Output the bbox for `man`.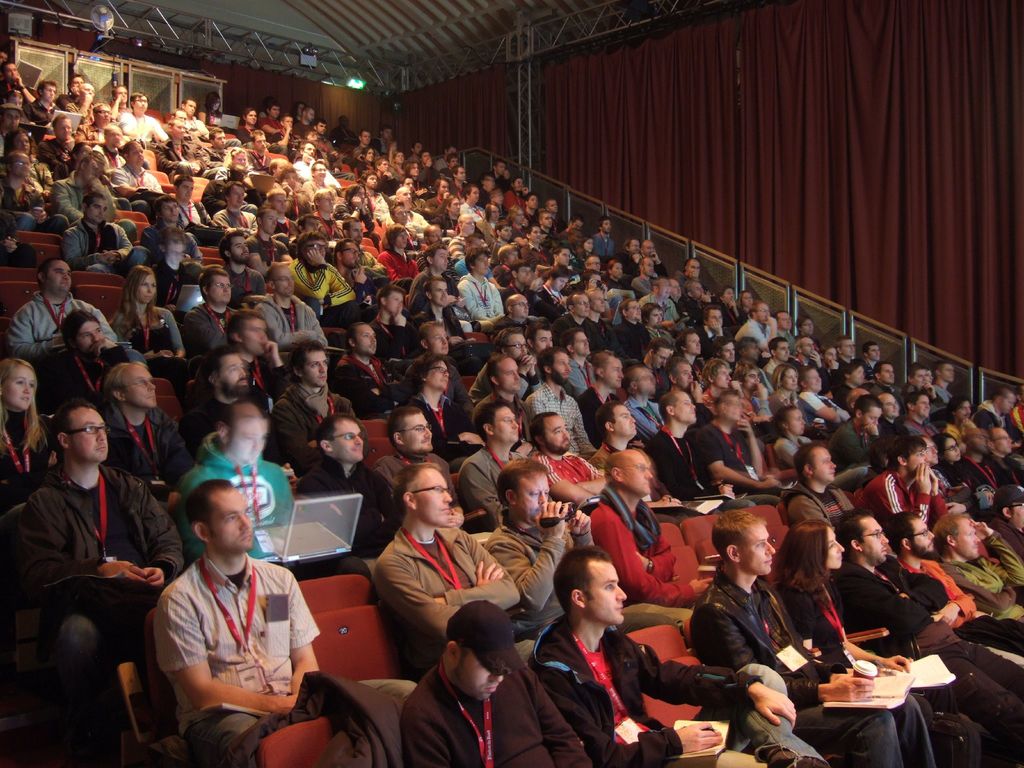
336, 243, 366, 291.
